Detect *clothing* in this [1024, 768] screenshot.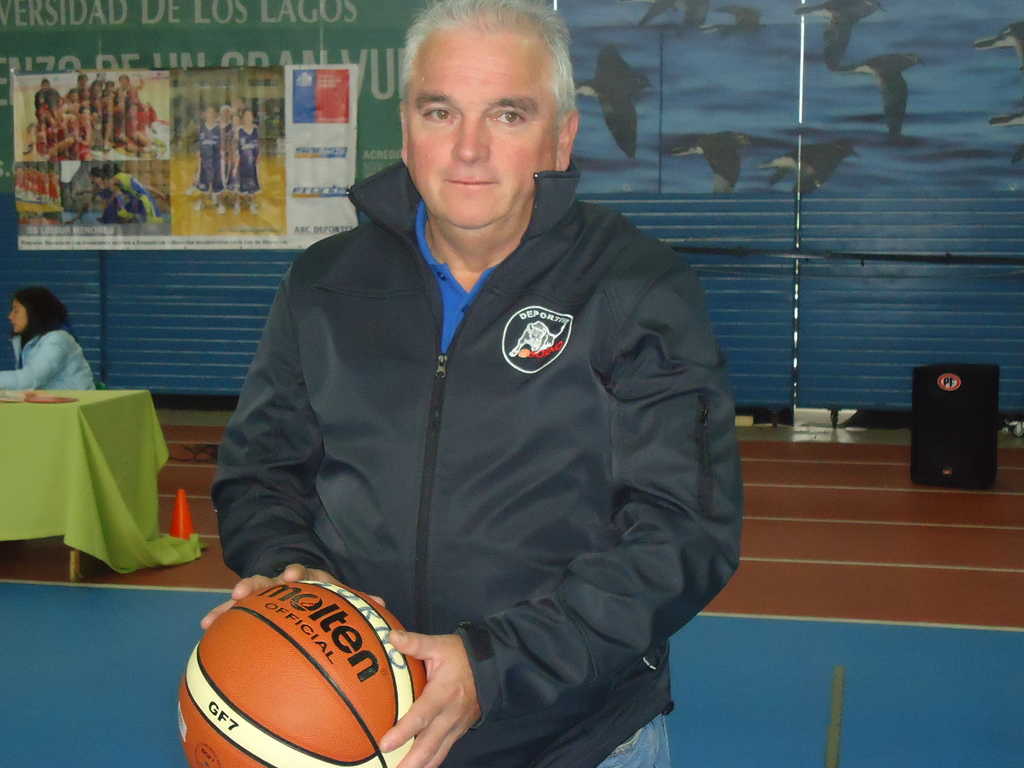
Detection: x1=111, y1=173, x2=163, y2=222.
